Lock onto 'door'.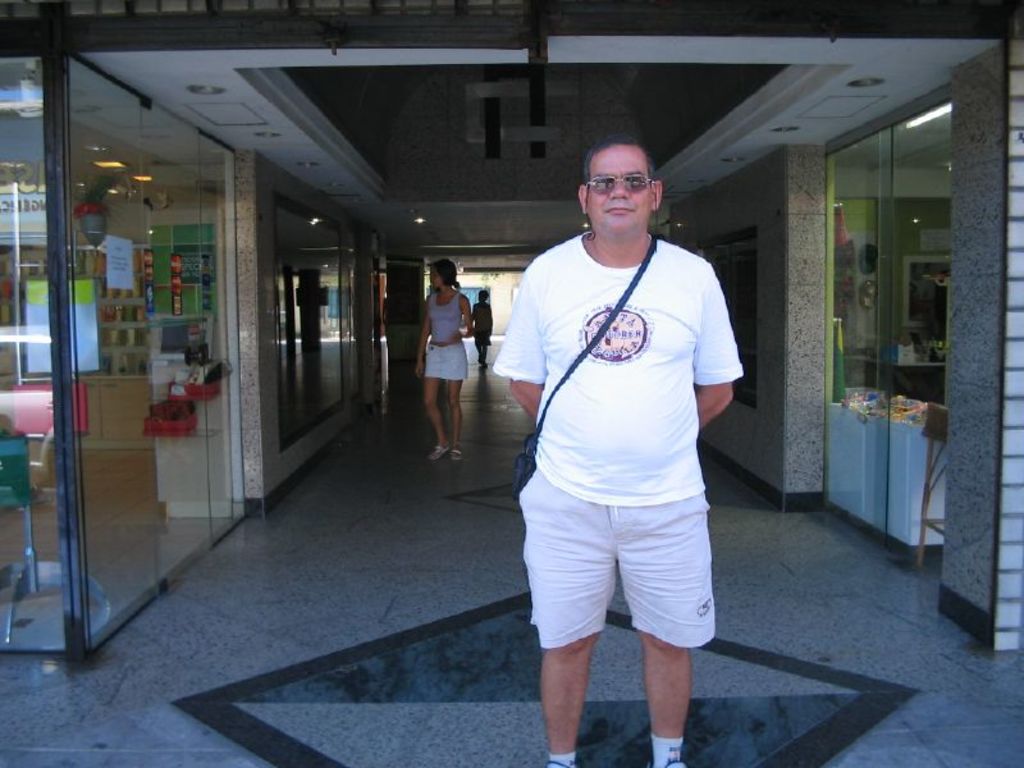
Locked: {"x1": 819, "y1": 128, "x2": 891, "y2": 540}.
